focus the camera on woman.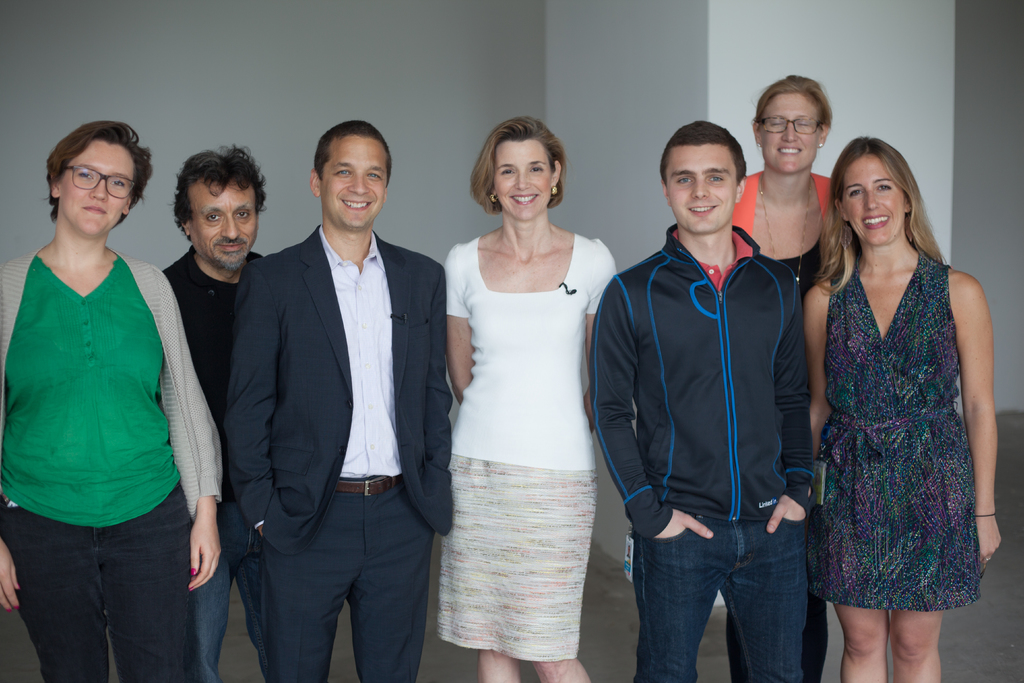
Focus region: bbox=[721, 75, 836, 682].
